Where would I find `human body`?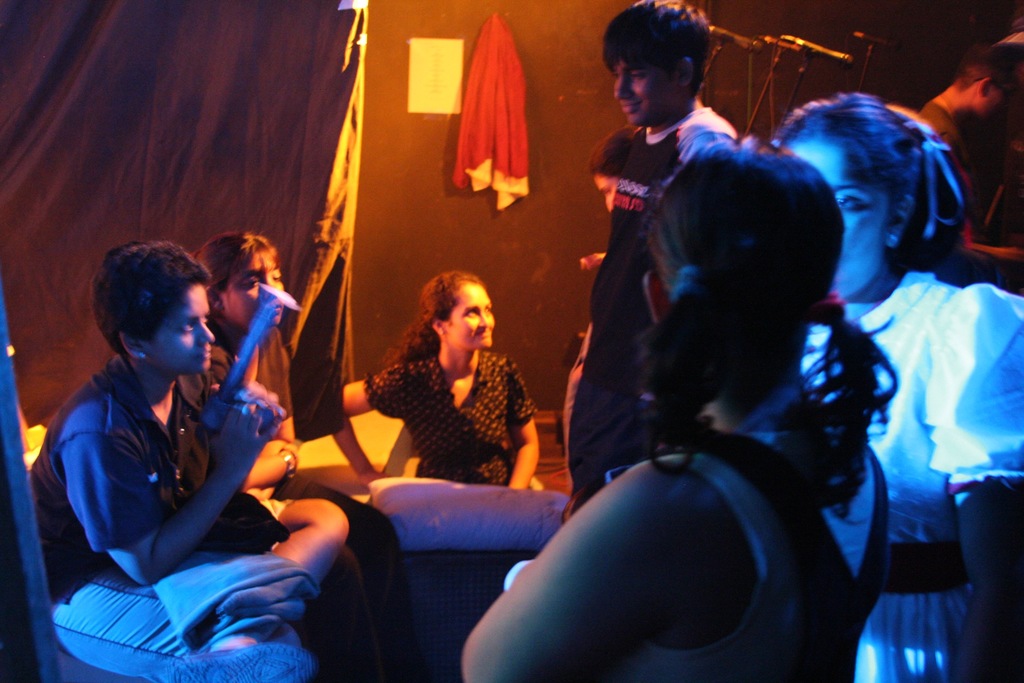
At [184,336,426,682].
